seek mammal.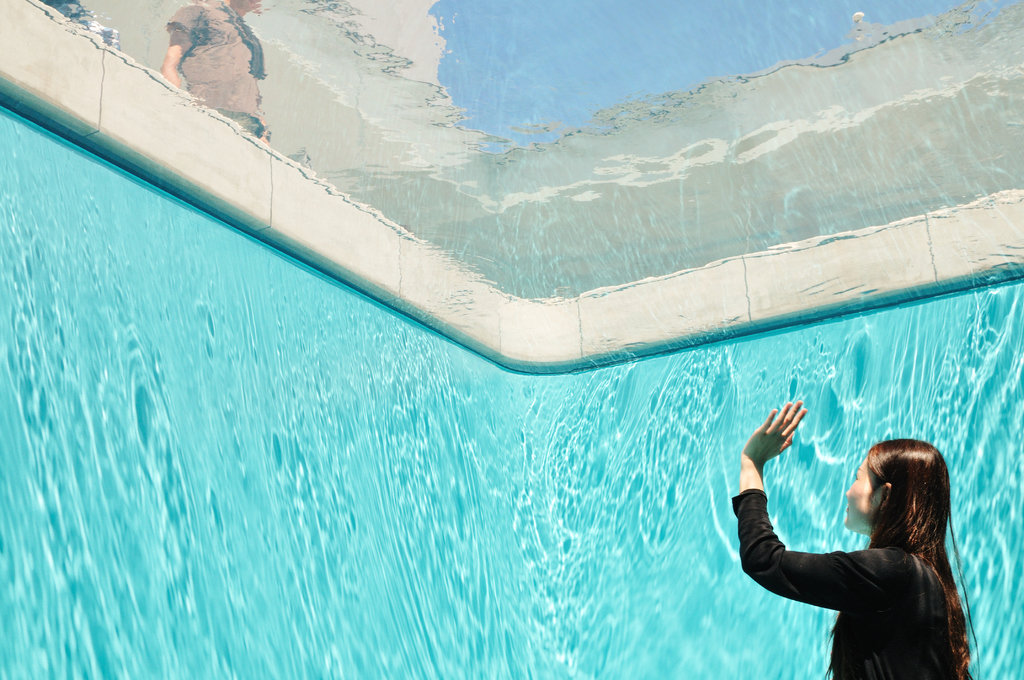
crop(162, 0, 271, 140).
